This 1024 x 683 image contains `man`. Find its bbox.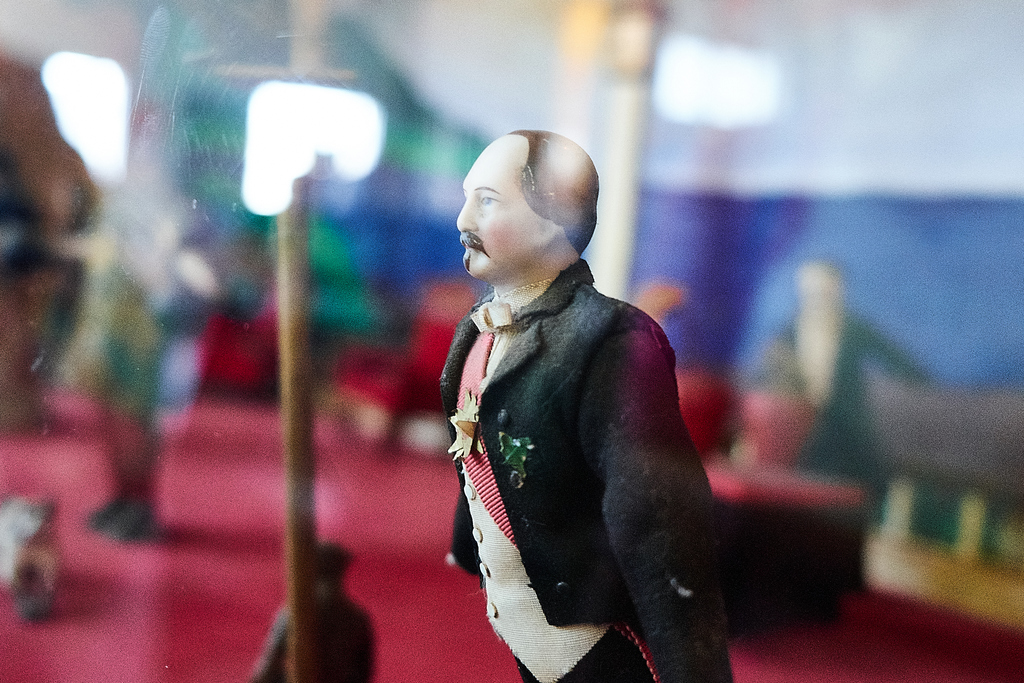
(434,126,746,682).
